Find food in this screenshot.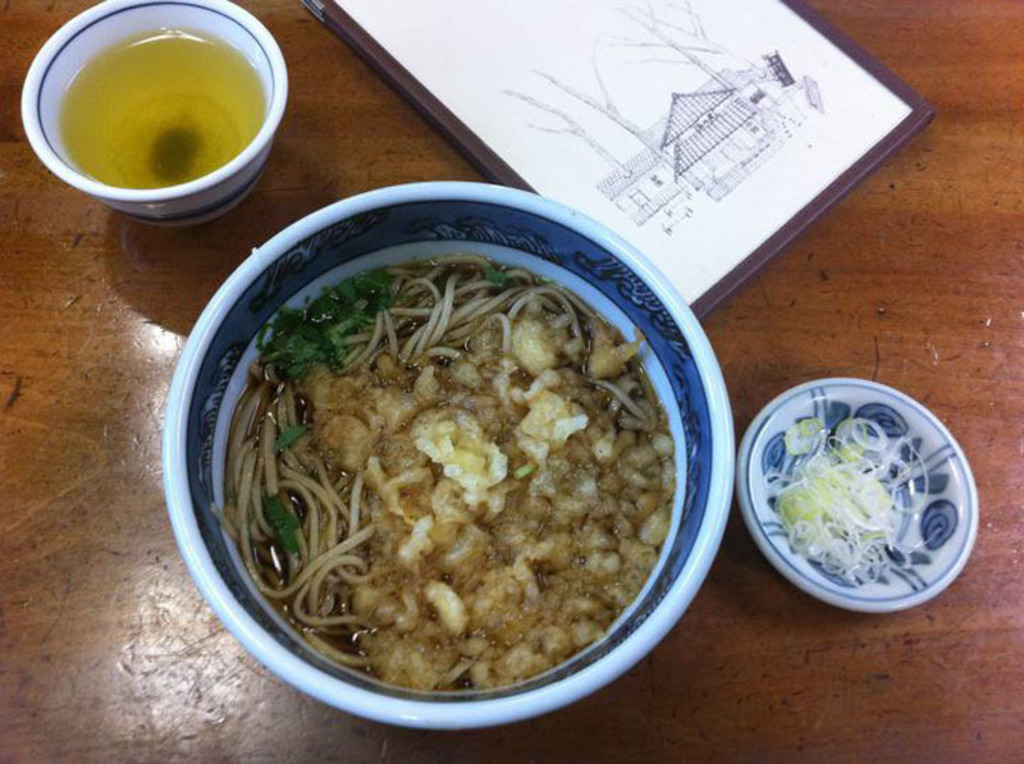
The bounding box for food is x1=760, y1=411, x2=936, y2=594.
